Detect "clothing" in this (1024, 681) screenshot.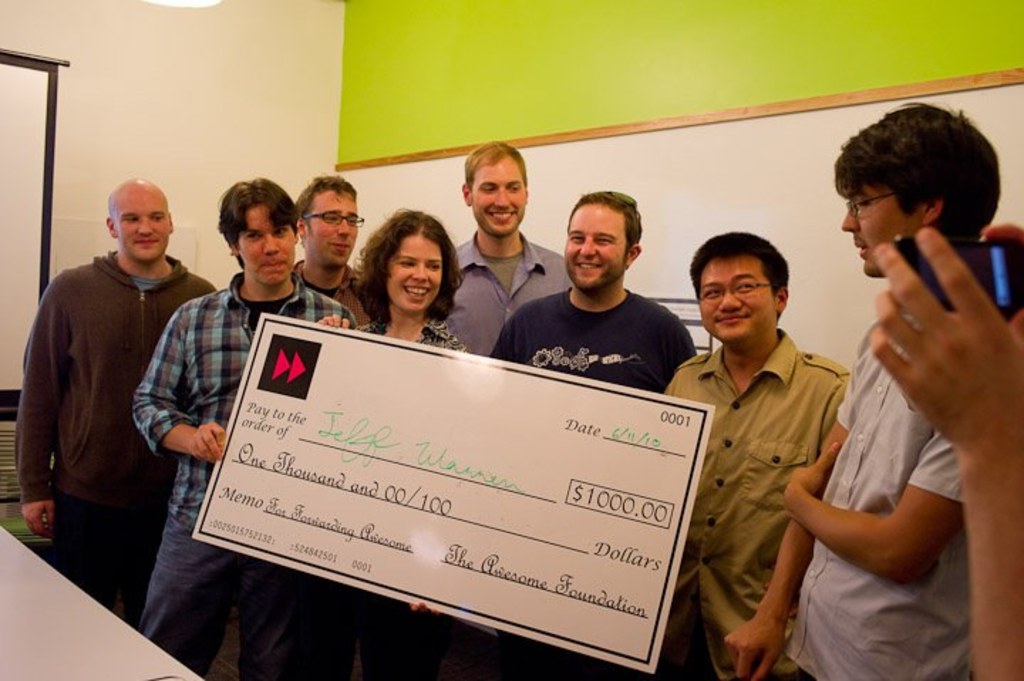
Detection: (16,249,225,610).
